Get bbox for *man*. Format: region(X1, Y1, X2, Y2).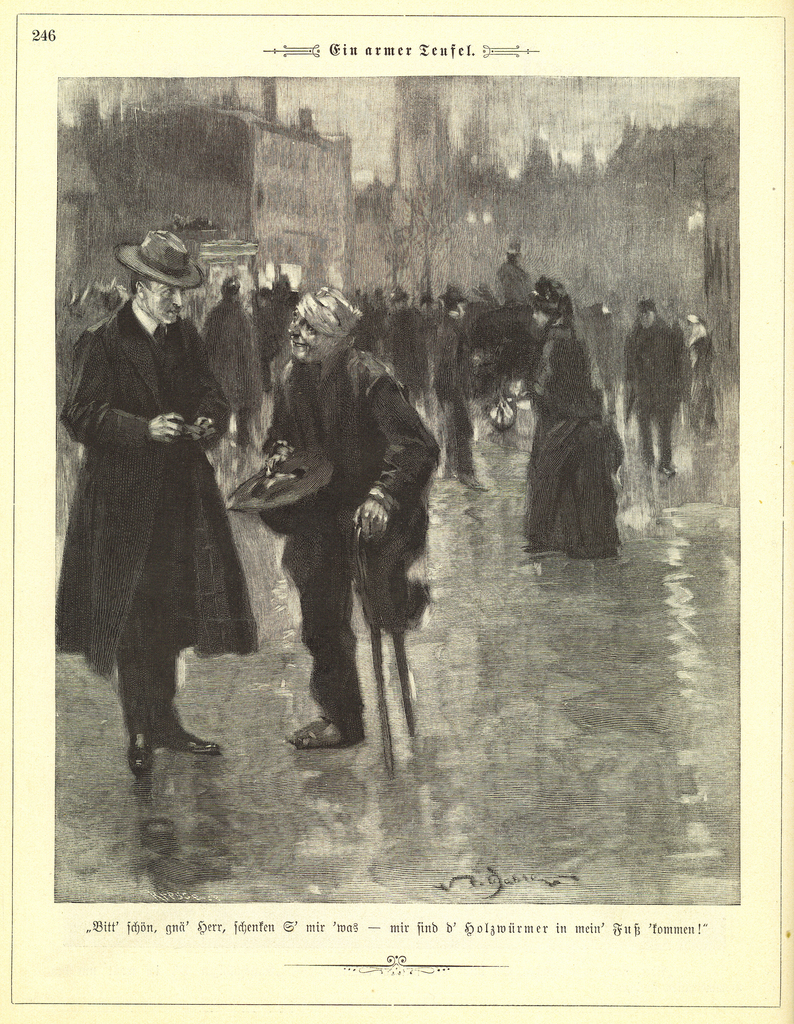
region(625, 299, 689, 476).
